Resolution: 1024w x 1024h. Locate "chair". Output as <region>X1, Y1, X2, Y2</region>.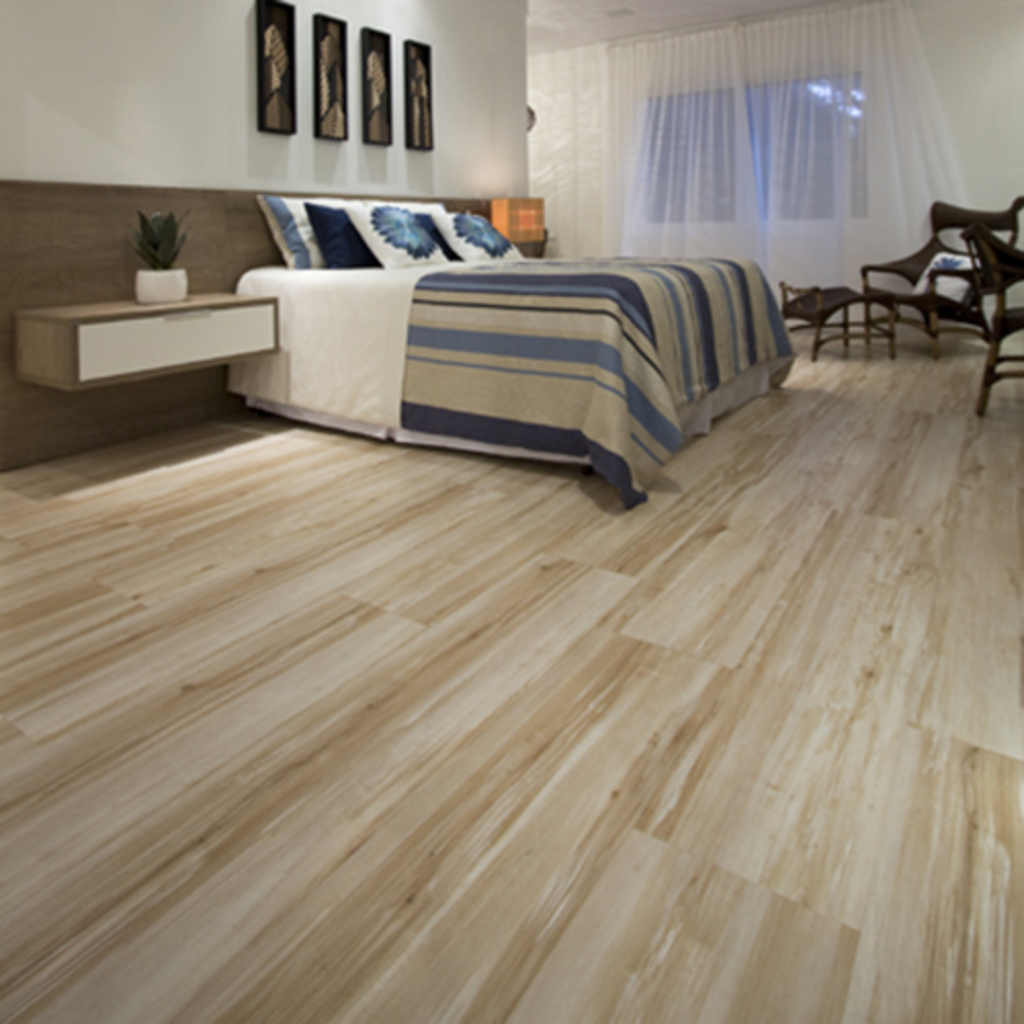
<region>860, 205, 999, 356</region>.
